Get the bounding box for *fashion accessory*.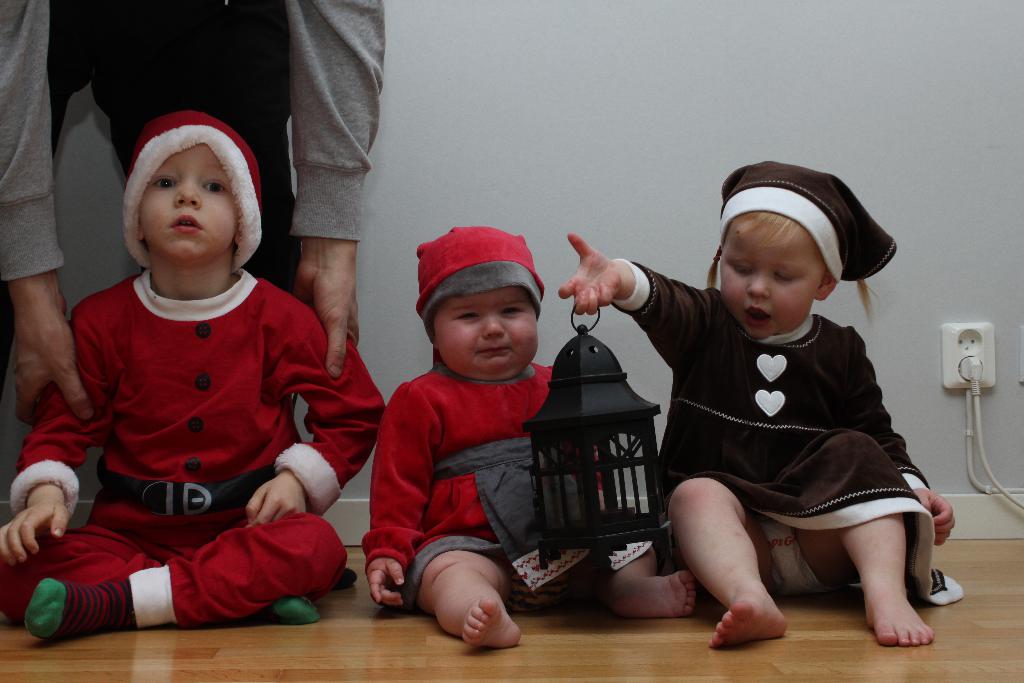
<box>412,223,549,342</box>.
